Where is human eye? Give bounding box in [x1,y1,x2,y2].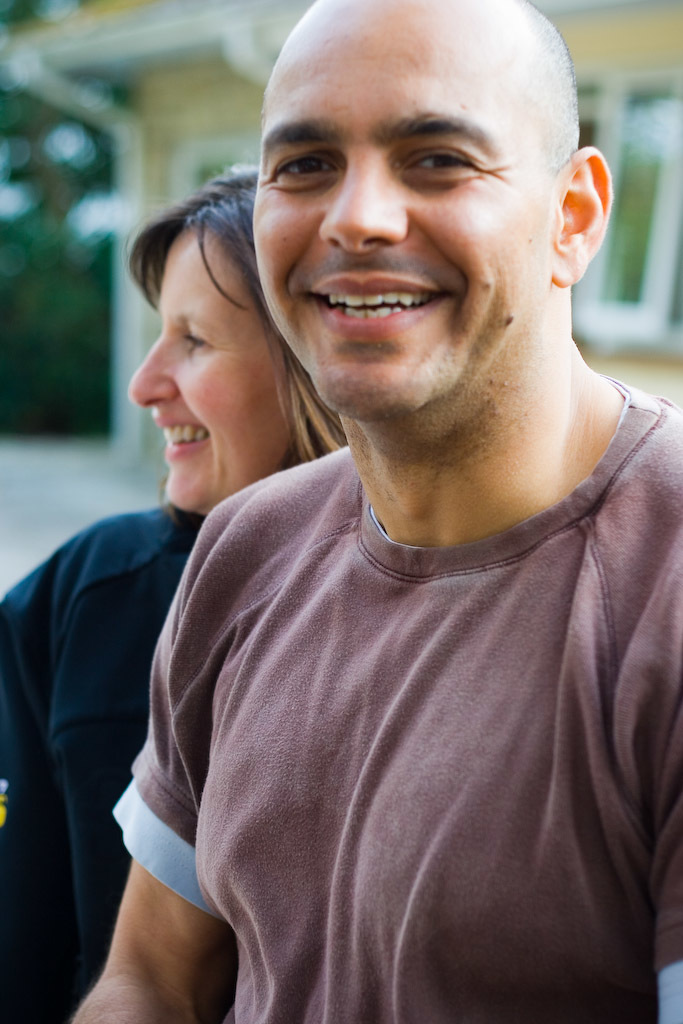
[181,327,213,355].
